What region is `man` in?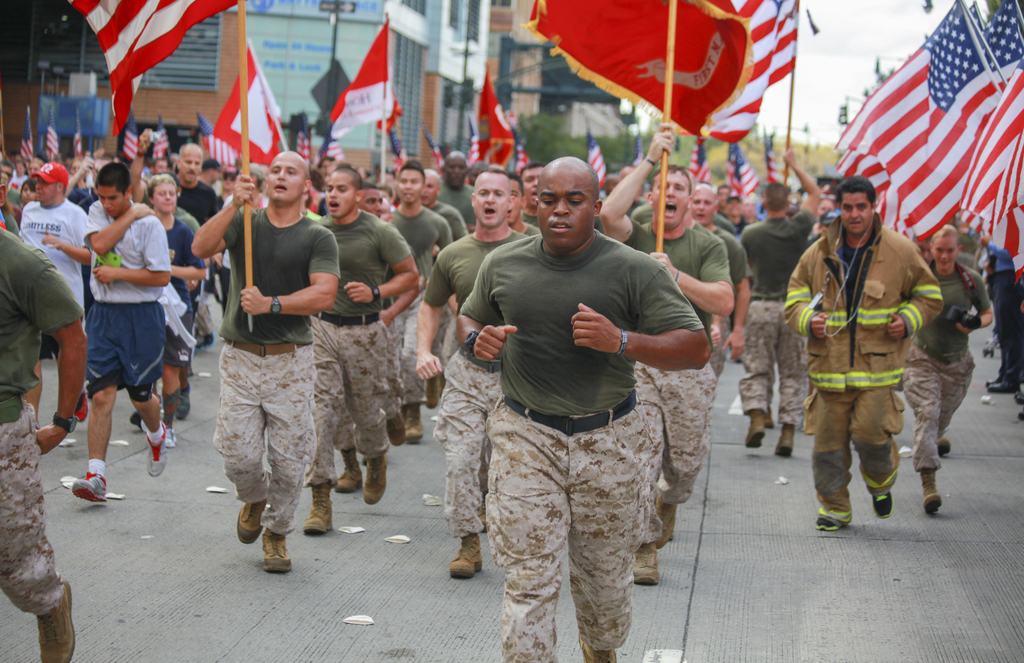
{"x1": 454, "y1": 158, "x2": 710, "y2": 662}.
